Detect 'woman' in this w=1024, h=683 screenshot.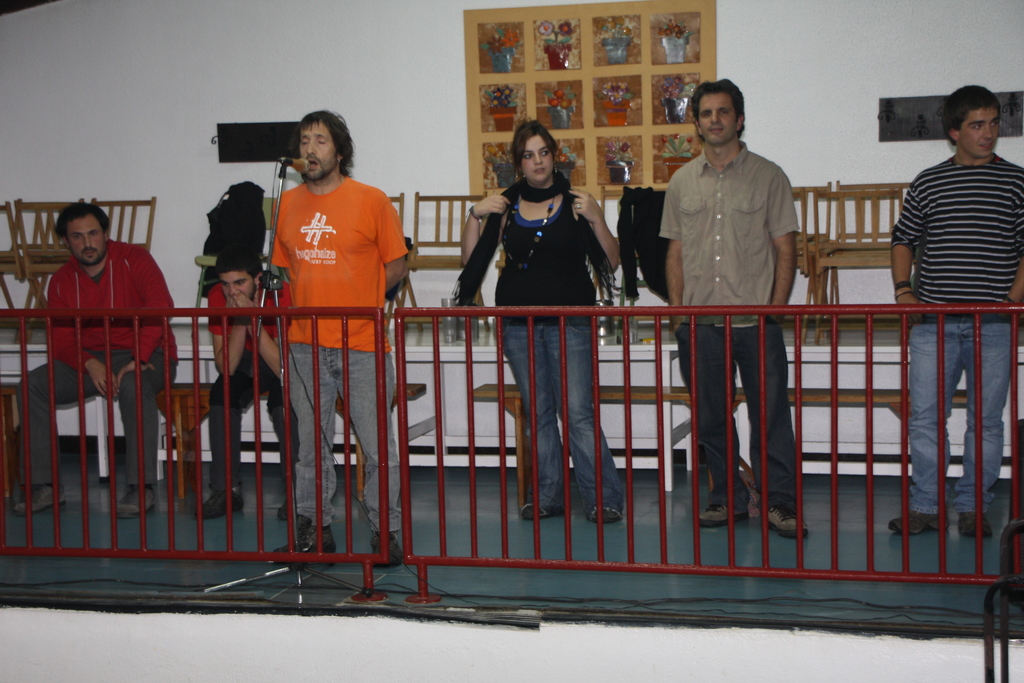
Detection: [left=462, top=130, right=618, bottom=520].
